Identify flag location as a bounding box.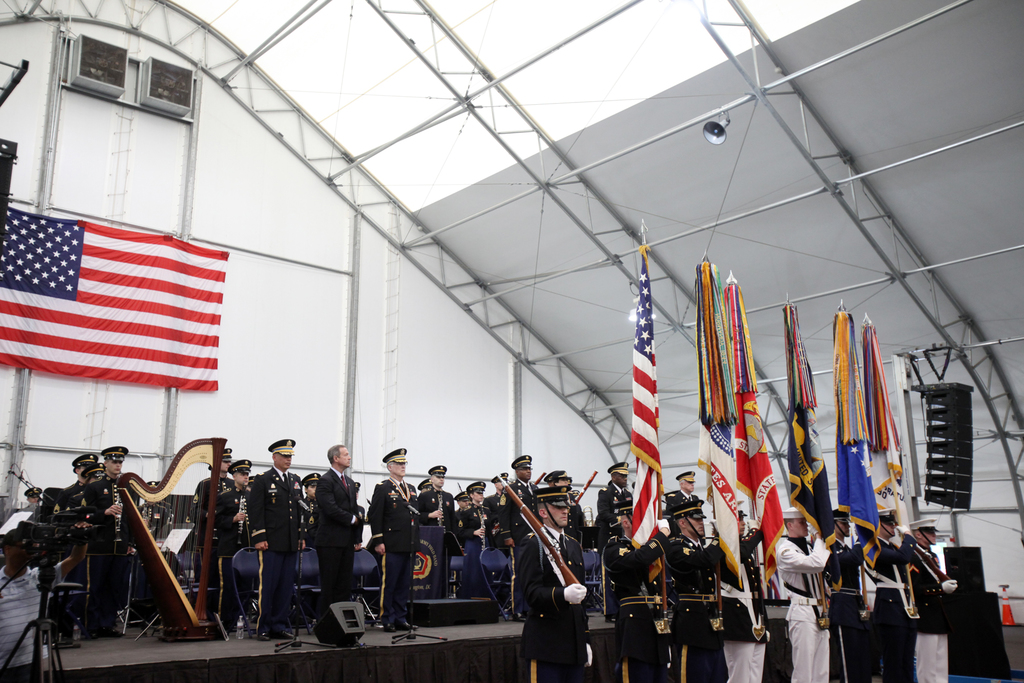
bbox=(728, 272, 792, 583).
